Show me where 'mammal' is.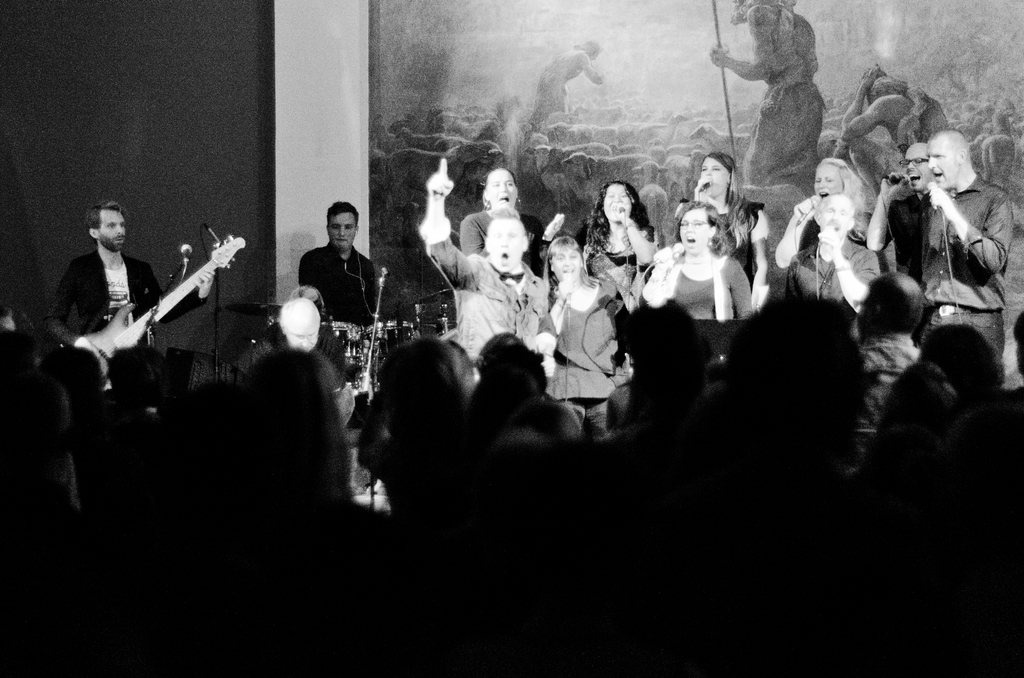
'mammal' is at rect(767, 152, 871, 265).
